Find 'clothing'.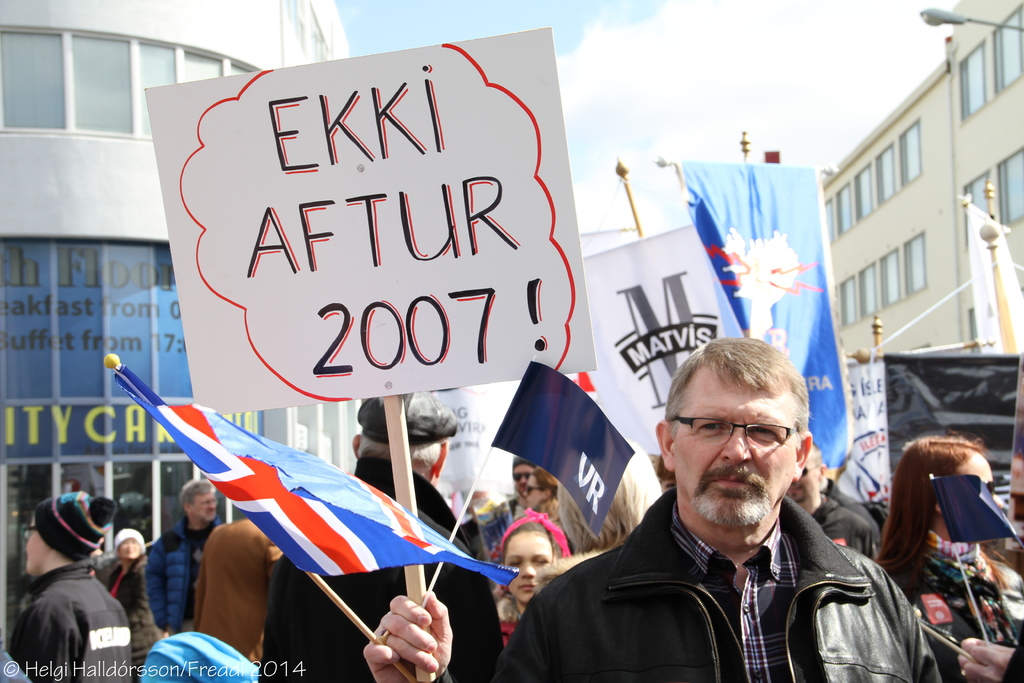
909,536,1021,682.
